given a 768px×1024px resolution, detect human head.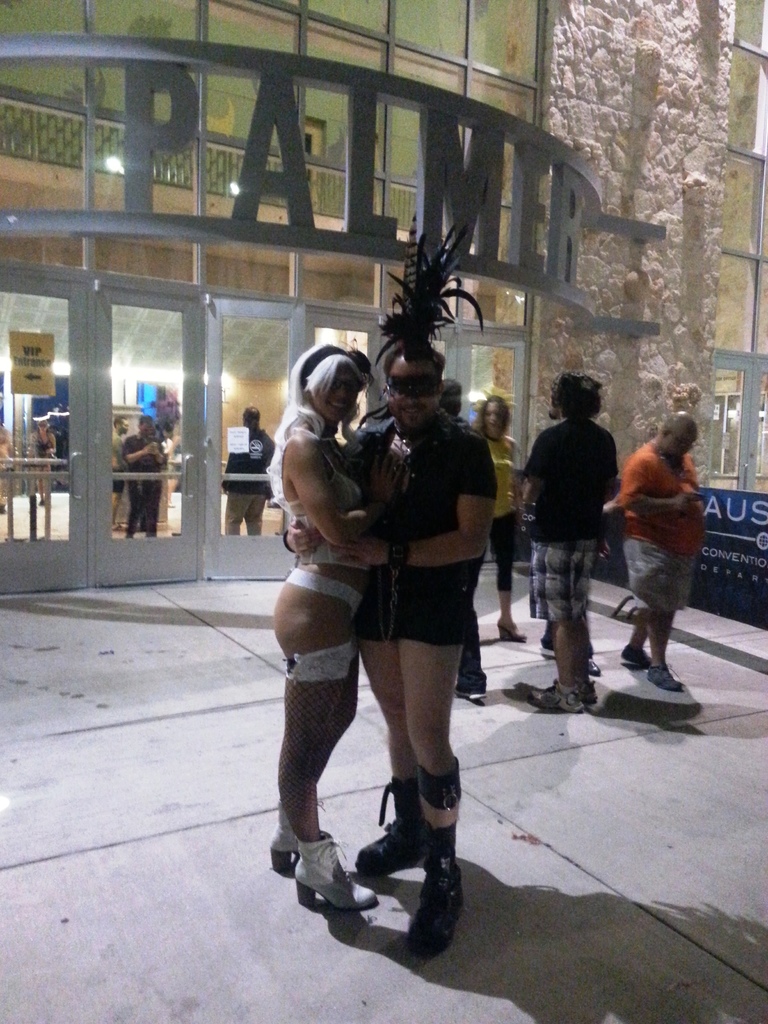
left=659, top=407, right=713, bottom=465.
